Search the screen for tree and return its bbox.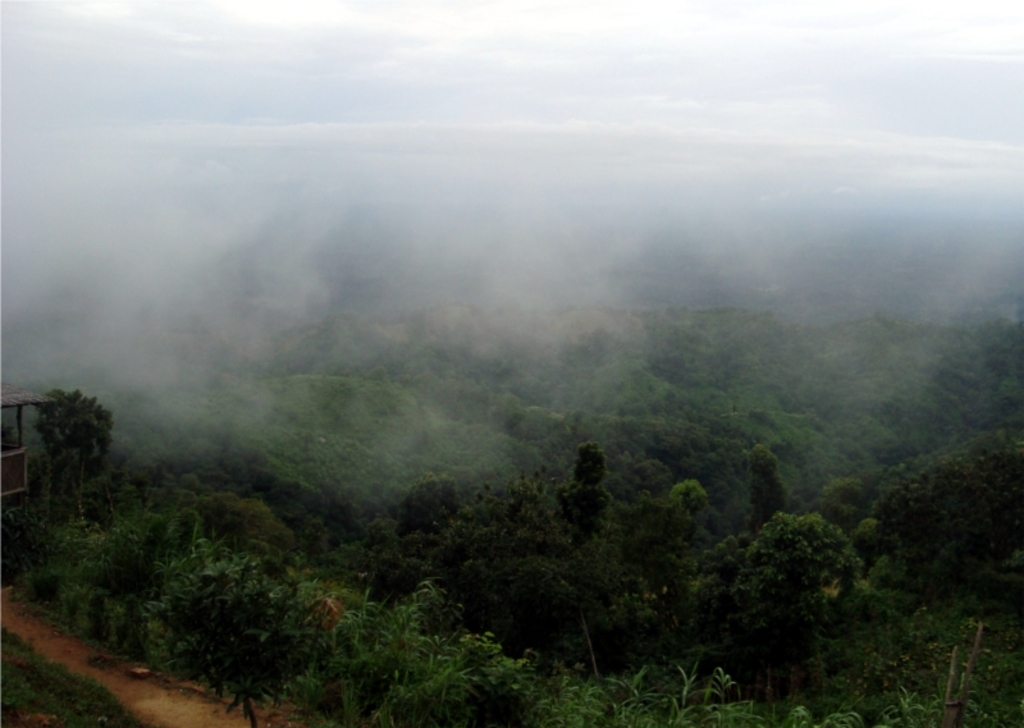
Found: x1=852, y1=422, x2=1018, y2=632.
